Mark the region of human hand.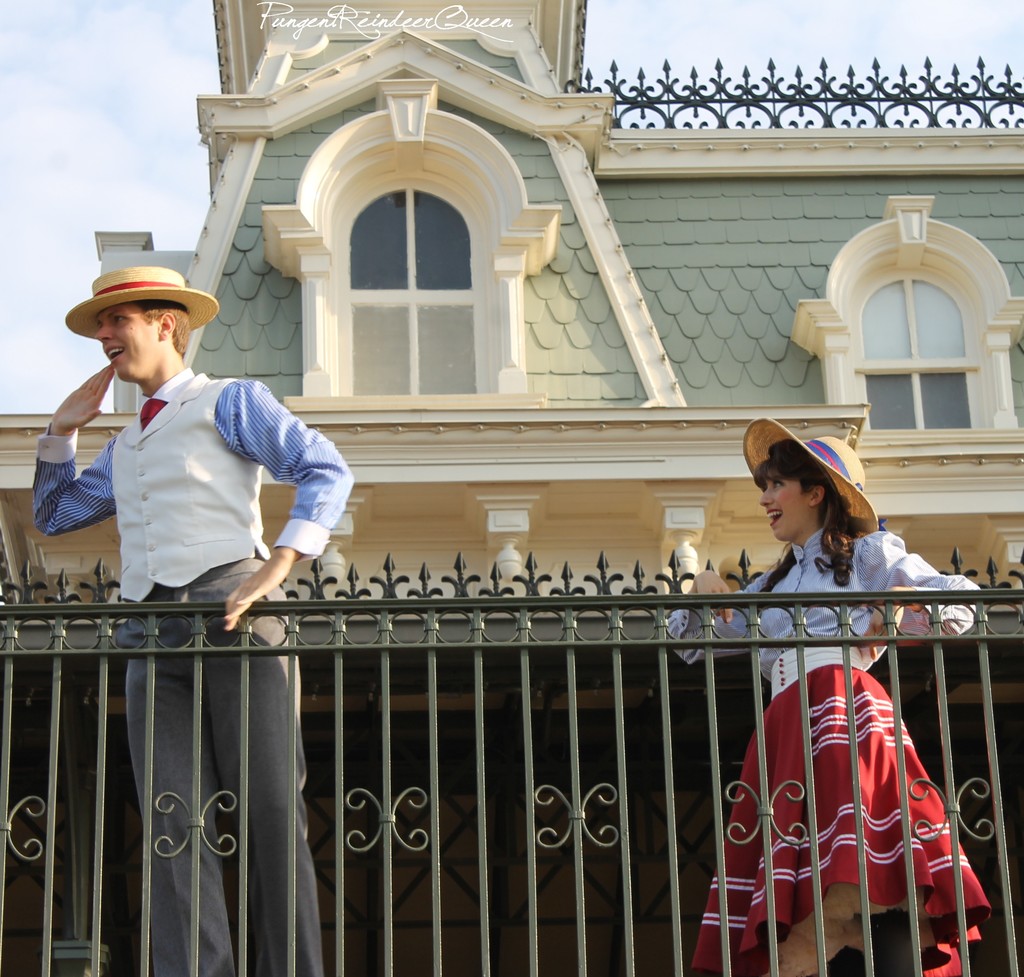
Region: 204:535:306:636.
